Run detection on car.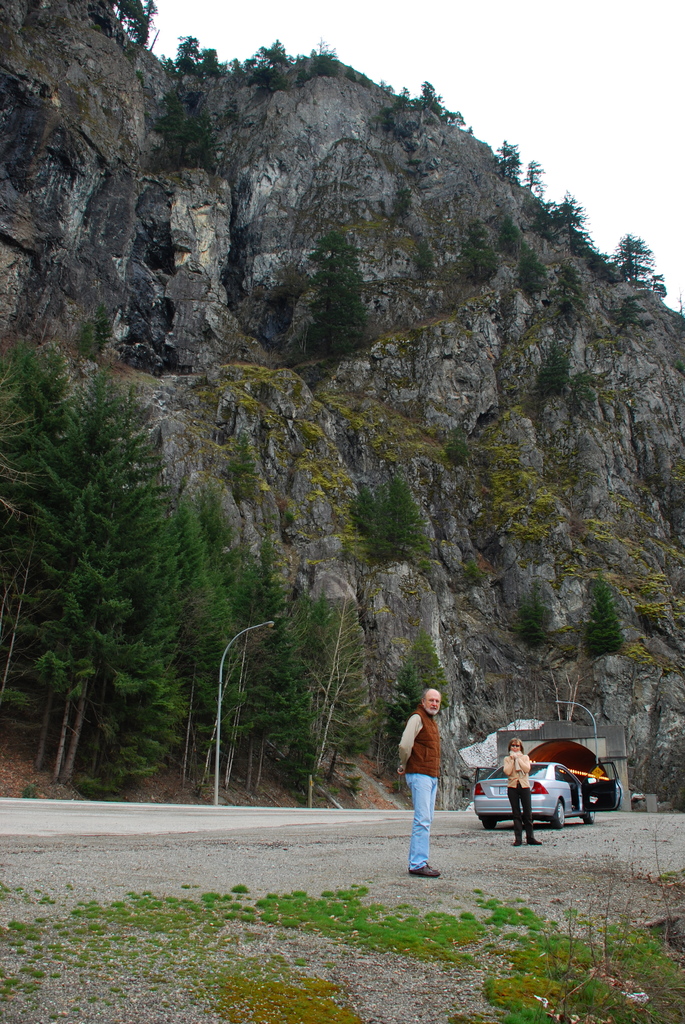
Result: (x1=489, y1=750, x2=598, y2=842).
